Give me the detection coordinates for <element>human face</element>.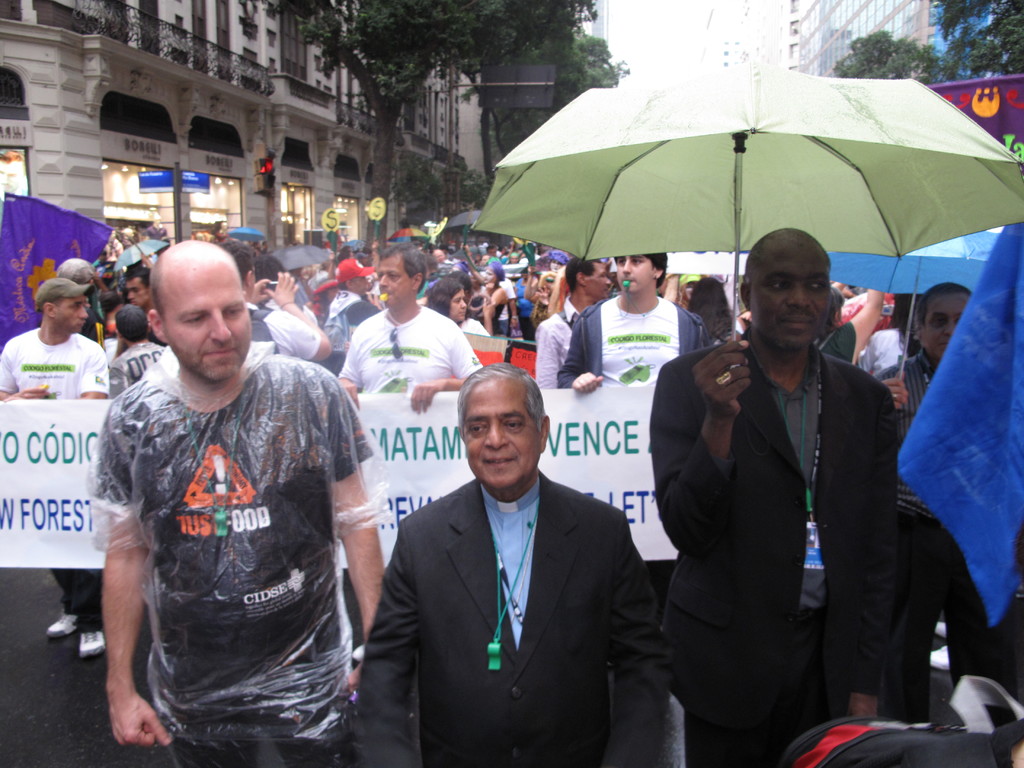
l=460, t=372, r=536, b=495.
